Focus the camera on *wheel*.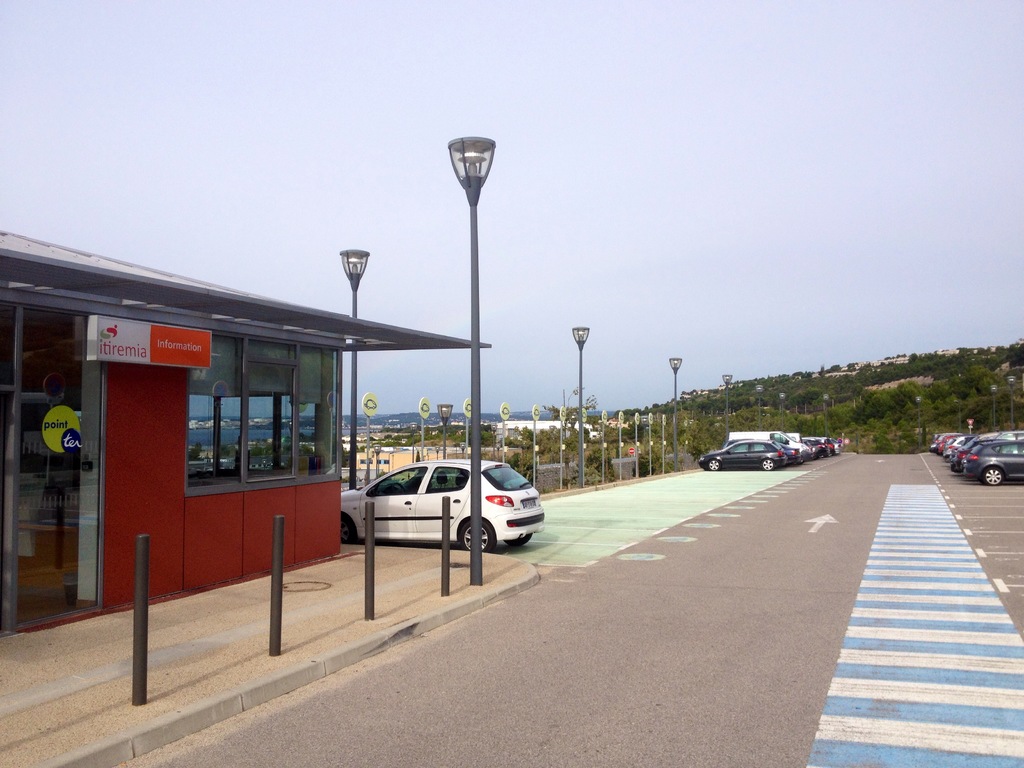
Focus region: 388, 485, 404, 492.
